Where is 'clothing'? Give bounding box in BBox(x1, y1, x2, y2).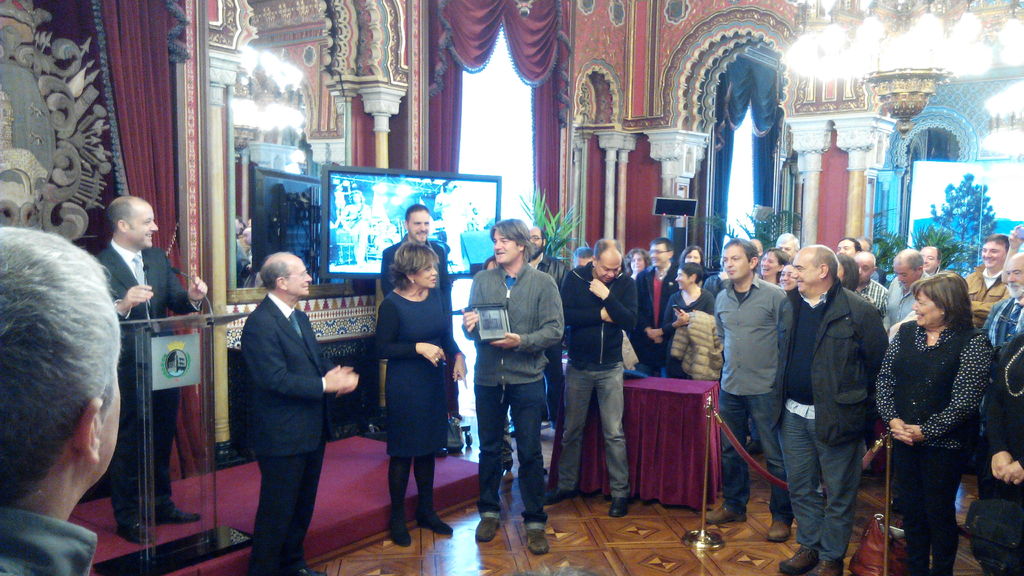
BBox(770, 272, 887, 561).
